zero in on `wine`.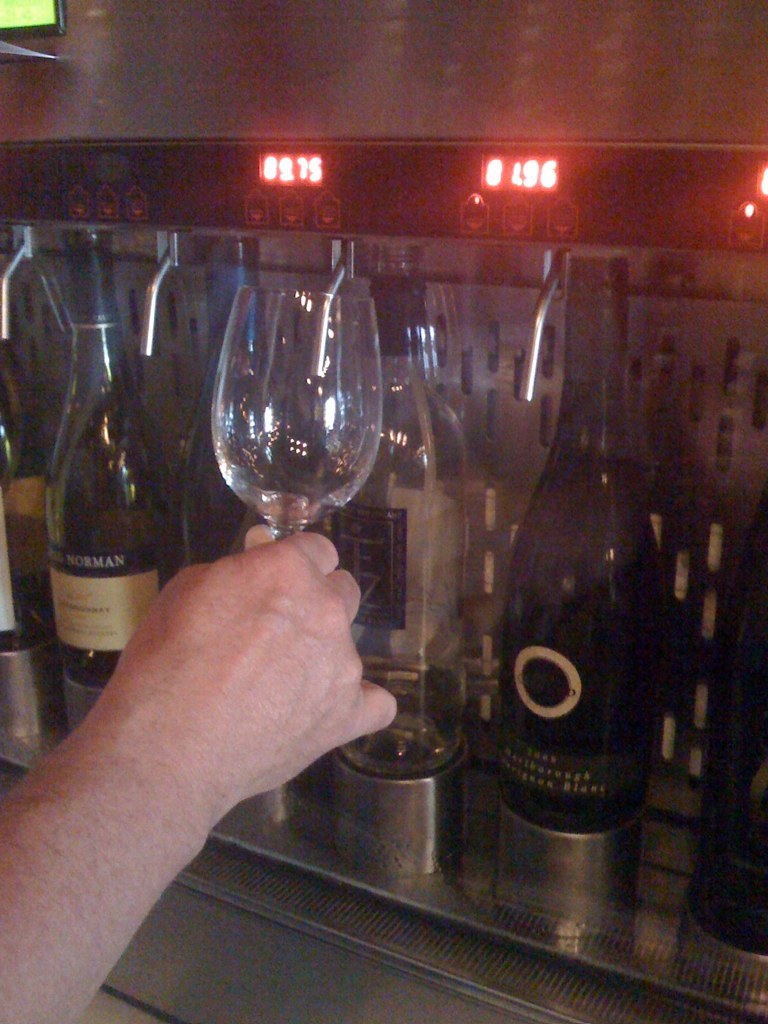
Zeroed in: 0,328,72,657.
